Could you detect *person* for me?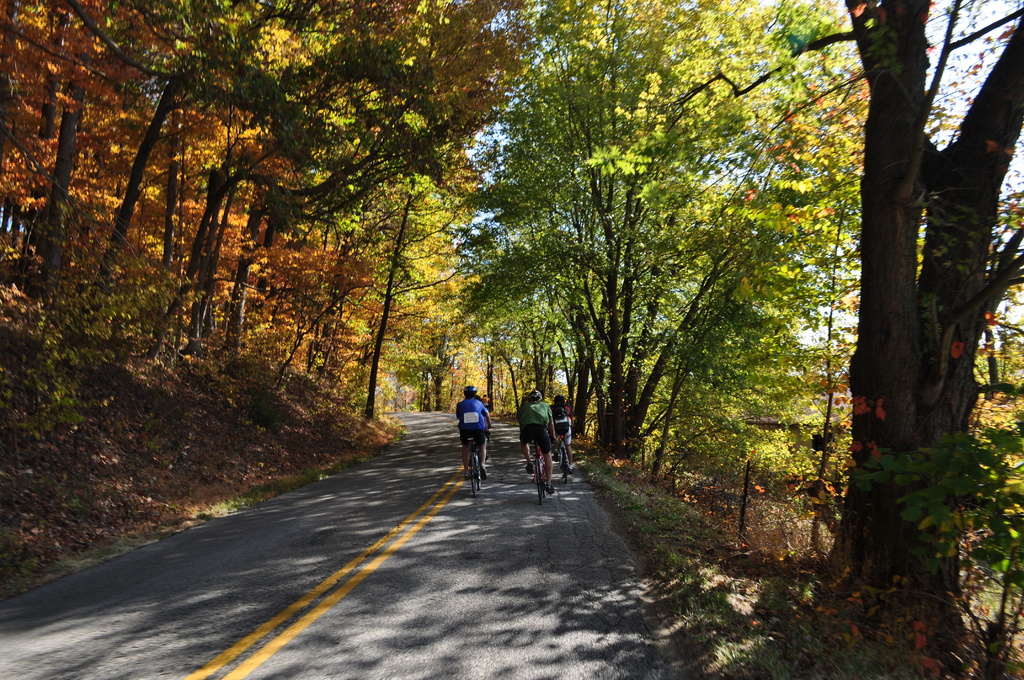
Detection result: 550,393,575,467.
